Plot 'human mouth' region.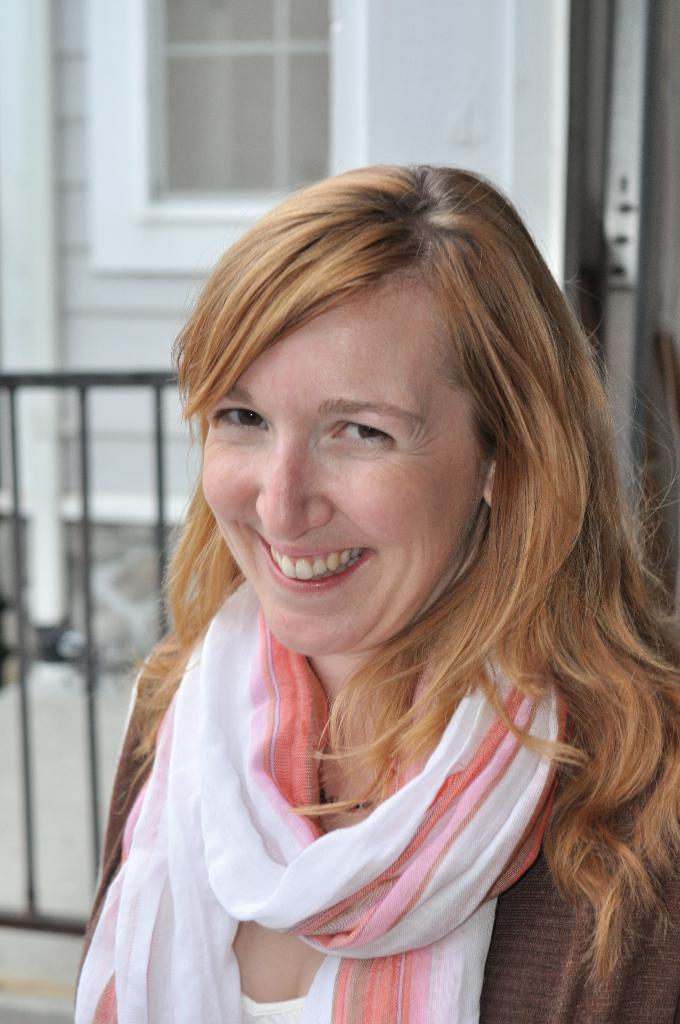
Plotted at [252, 518, 373, 590].
